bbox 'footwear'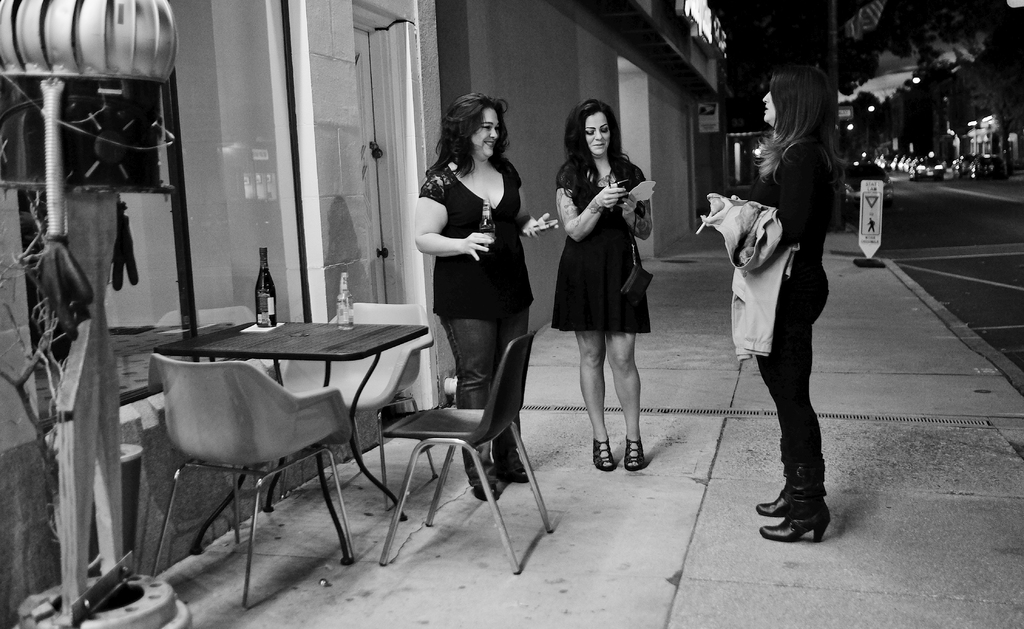
{"x1": 476, "y1": 483, "x2": 496, "y2": 500}
